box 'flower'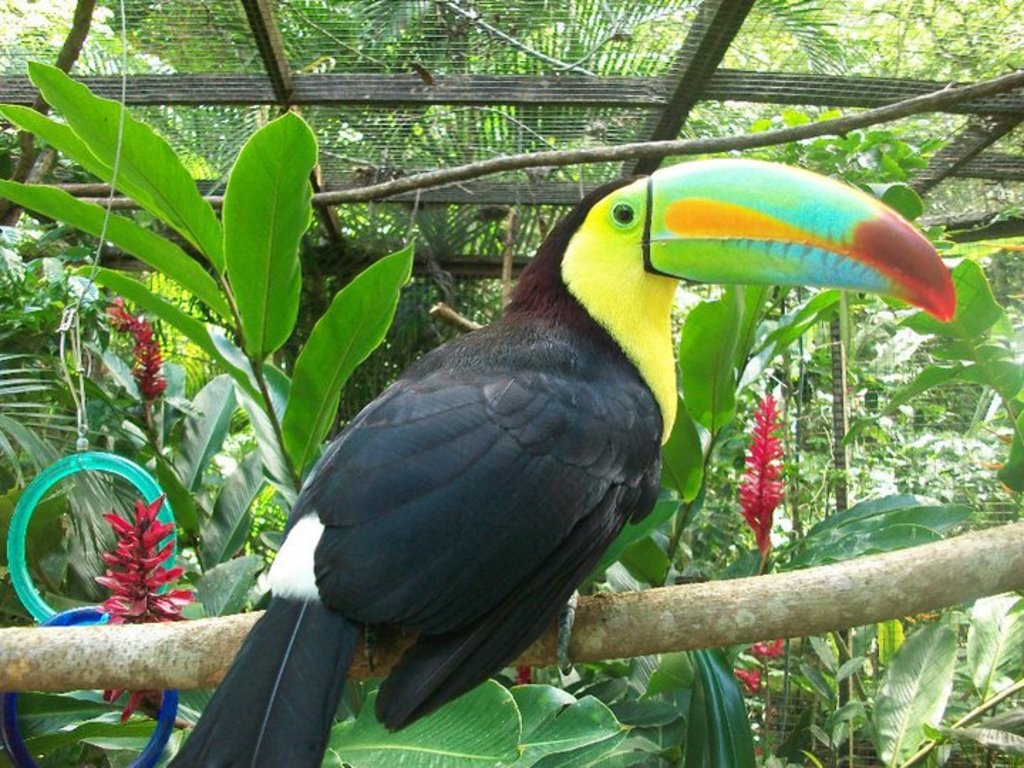
[105,296,168,405]
